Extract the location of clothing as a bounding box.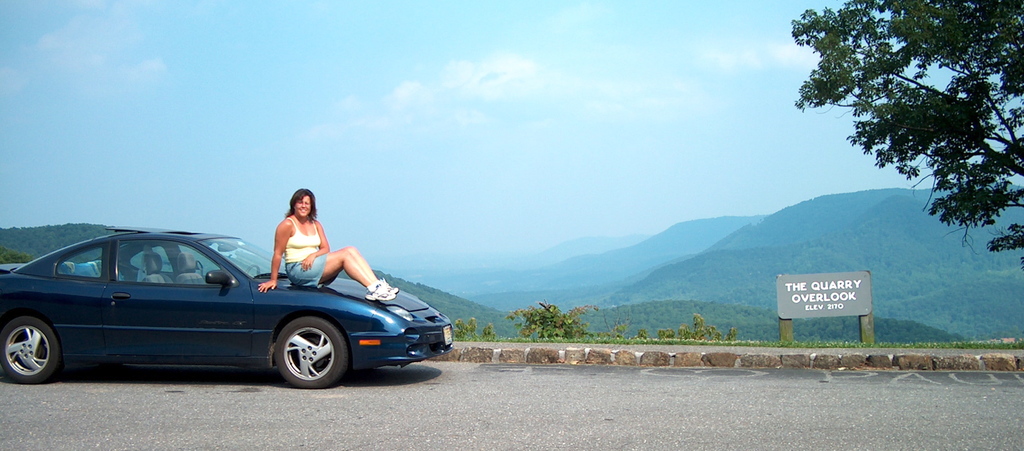
box=[250, 213, 325, 285].
